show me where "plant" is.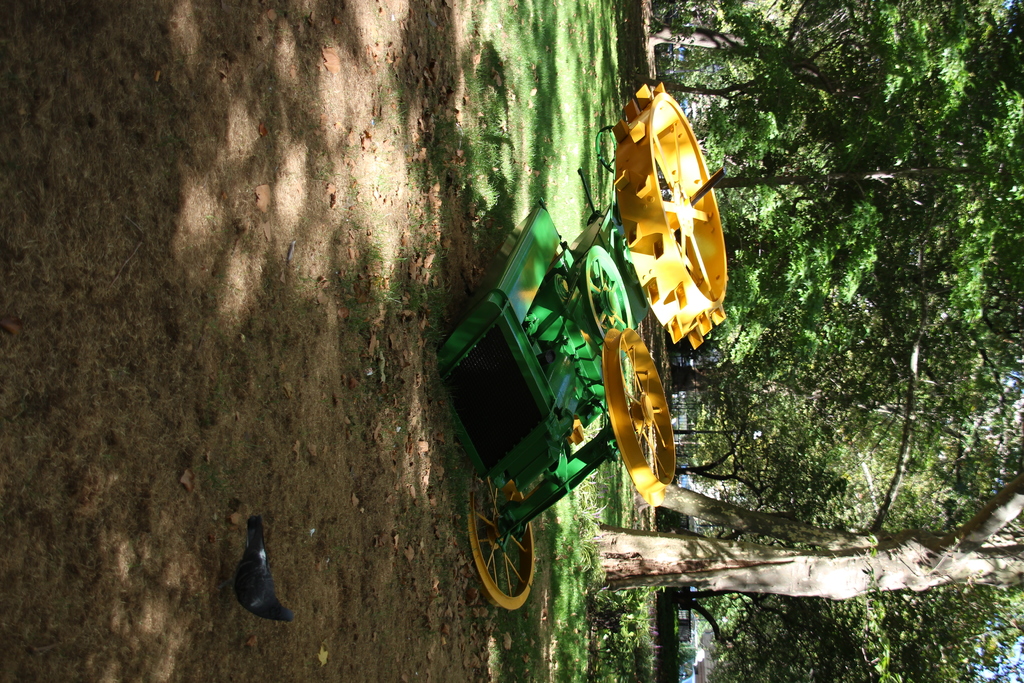
"plant" is at [648, 0, 1014, 680].
